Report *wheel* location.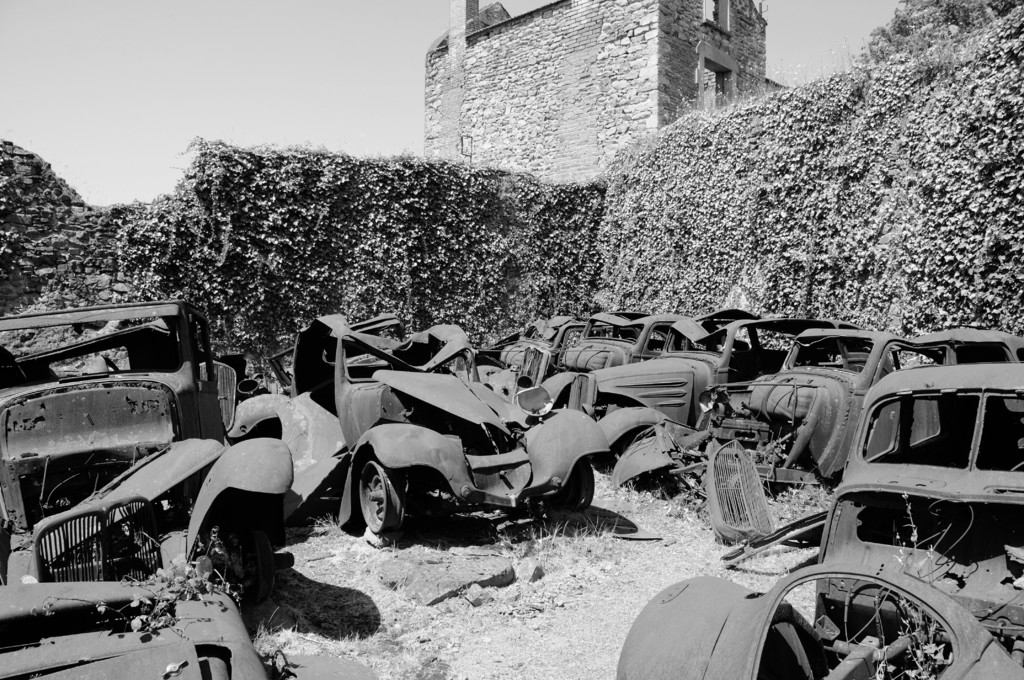
Report: crop(561, 455, 596, 508).
